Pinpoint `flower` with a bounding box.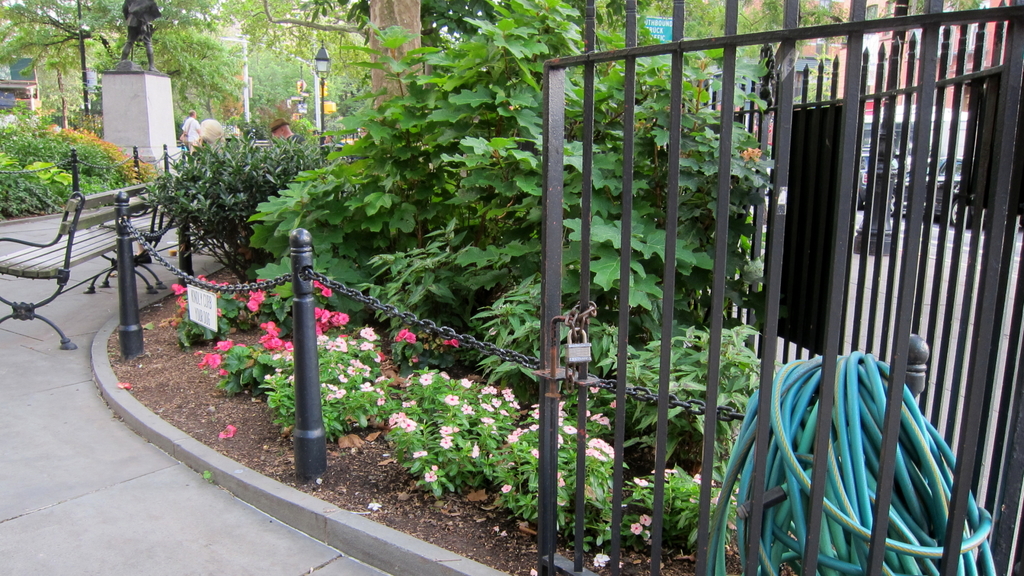
{"left": 269, "top": 348, "right": 296, "bottom": 377}.
